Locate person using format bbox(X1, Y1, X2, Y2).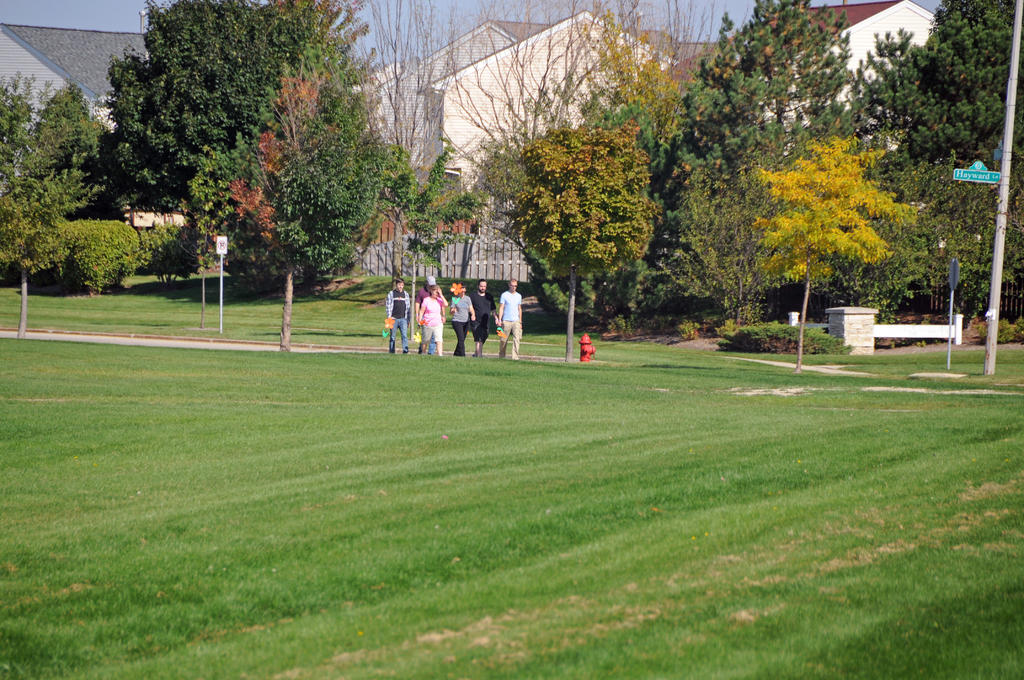
bbox(416, 288, 445, 350).
